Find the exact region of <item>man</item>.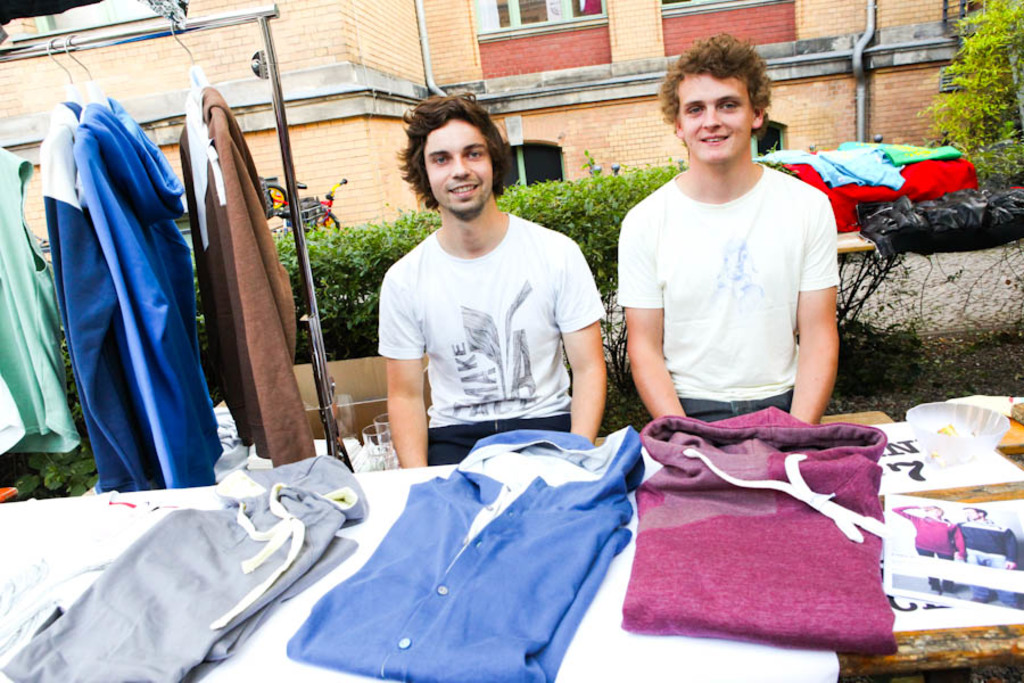
Exact region: (602, 38, 867, 478).
